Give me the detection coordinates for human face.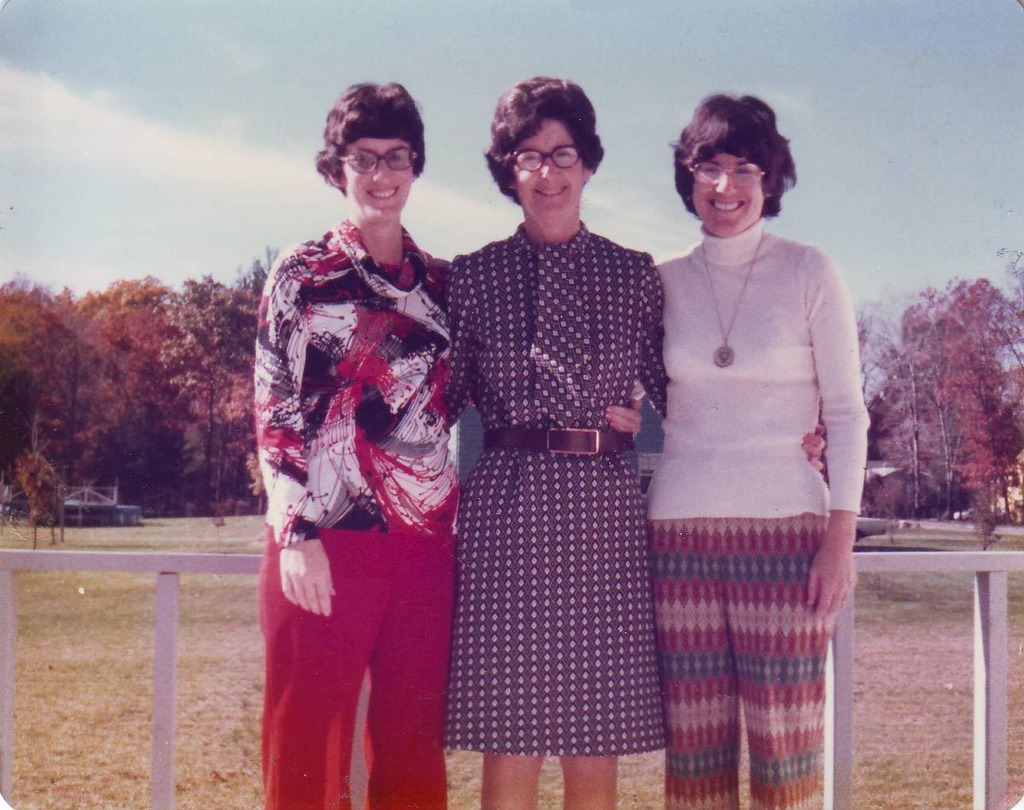
rect(687, 151, 763, 234).
